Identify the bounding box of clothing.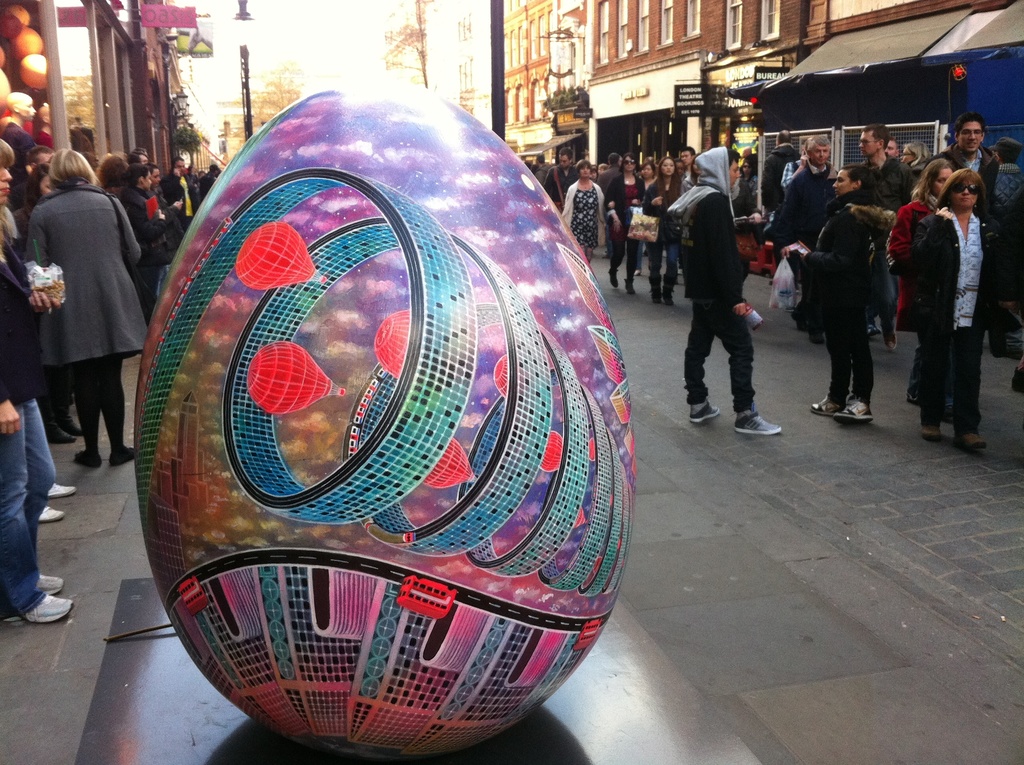
<region>0, 250, 61, 616</region>.
